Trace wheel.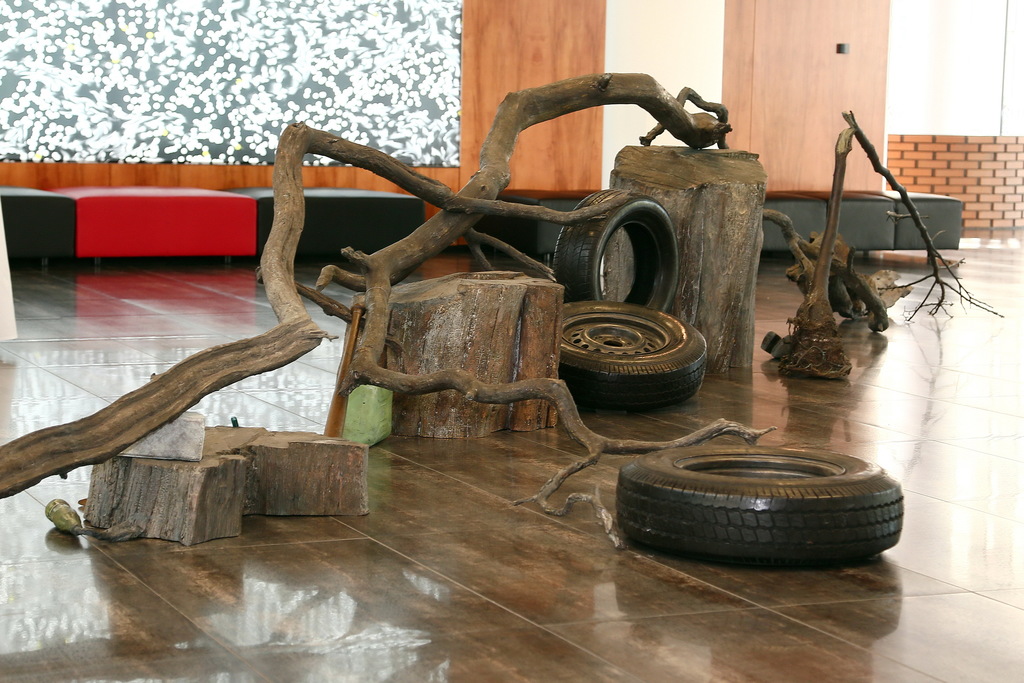
Traced to 611/446/902/571.
